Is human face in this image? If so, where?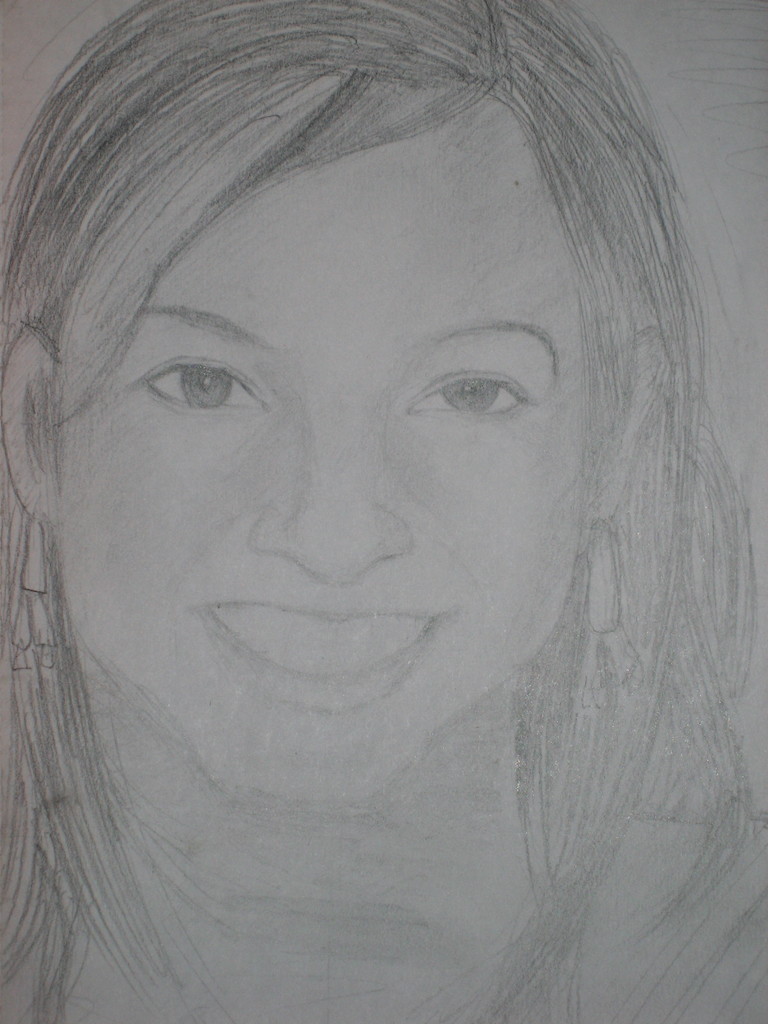
Yes, at region(60, 90, 577, 788).
